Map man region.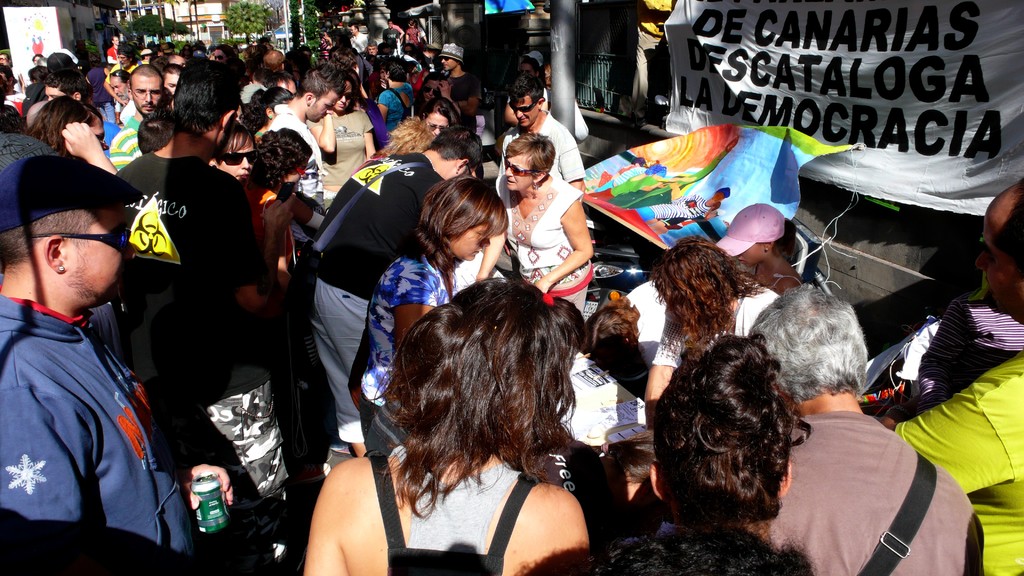
Mapped to 111,41,141,75.
